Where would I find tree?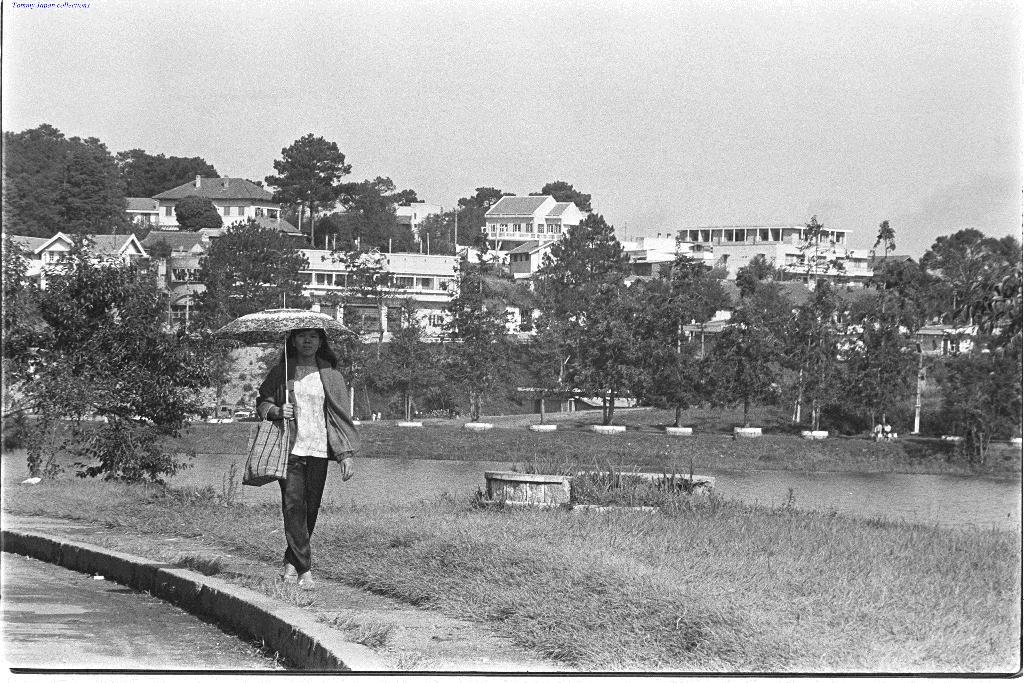
At 733 264 771 297.
